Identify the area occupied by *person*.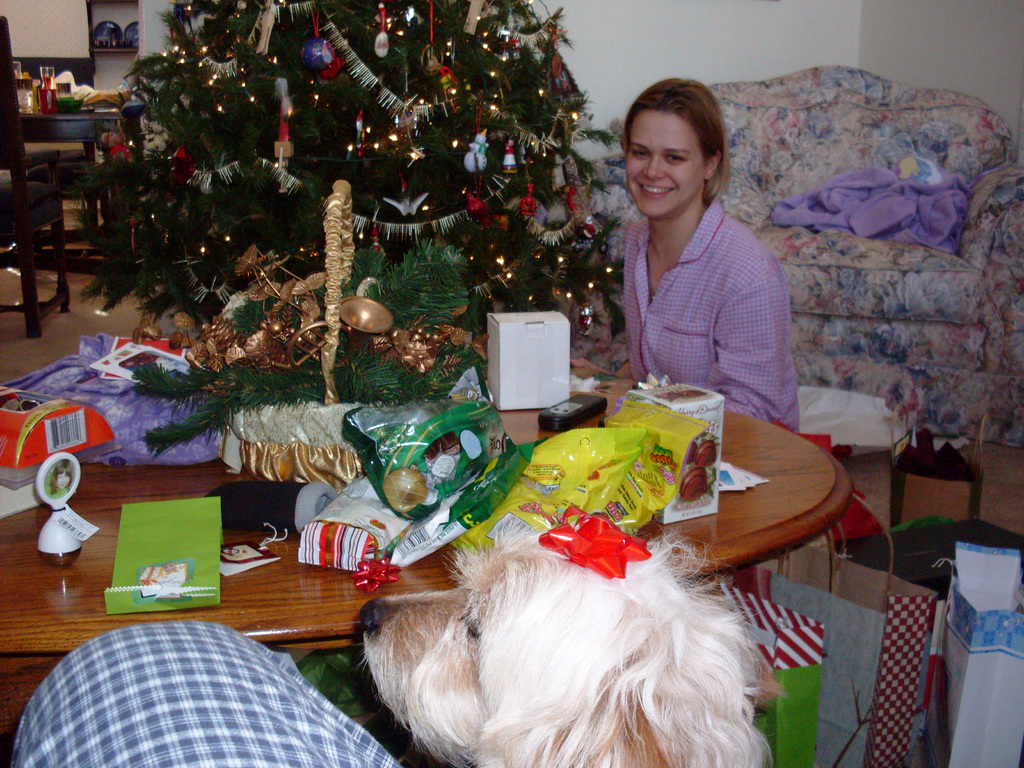
Area: {"x1": 577, "y1": 77, "x2": 806, "y2": 430}.
